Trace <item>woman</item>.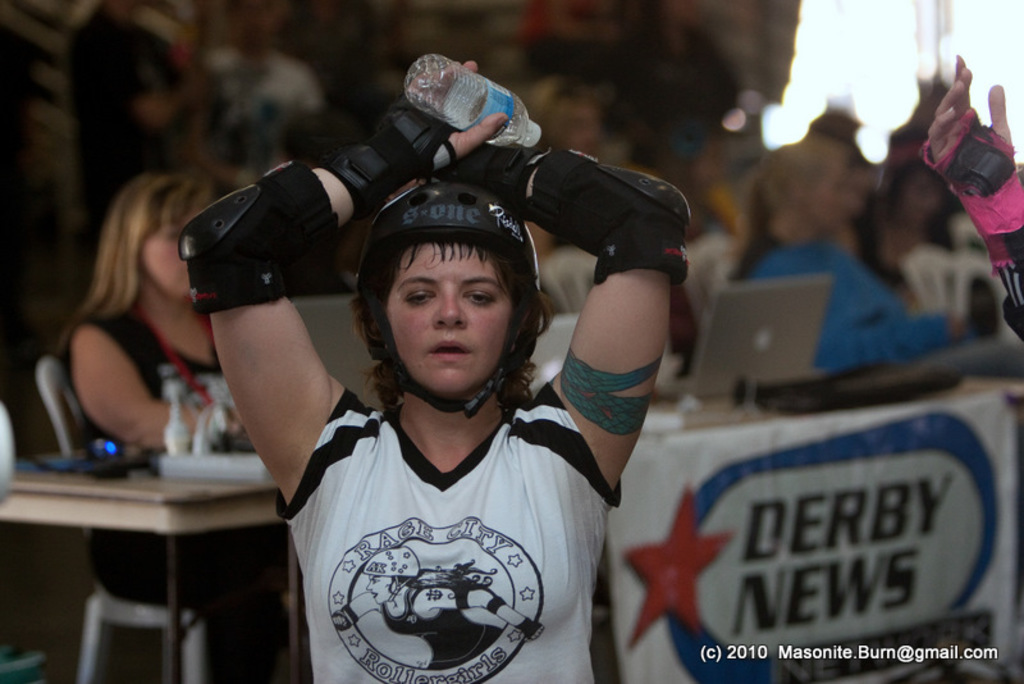
Traced to 76:164:255:675.
